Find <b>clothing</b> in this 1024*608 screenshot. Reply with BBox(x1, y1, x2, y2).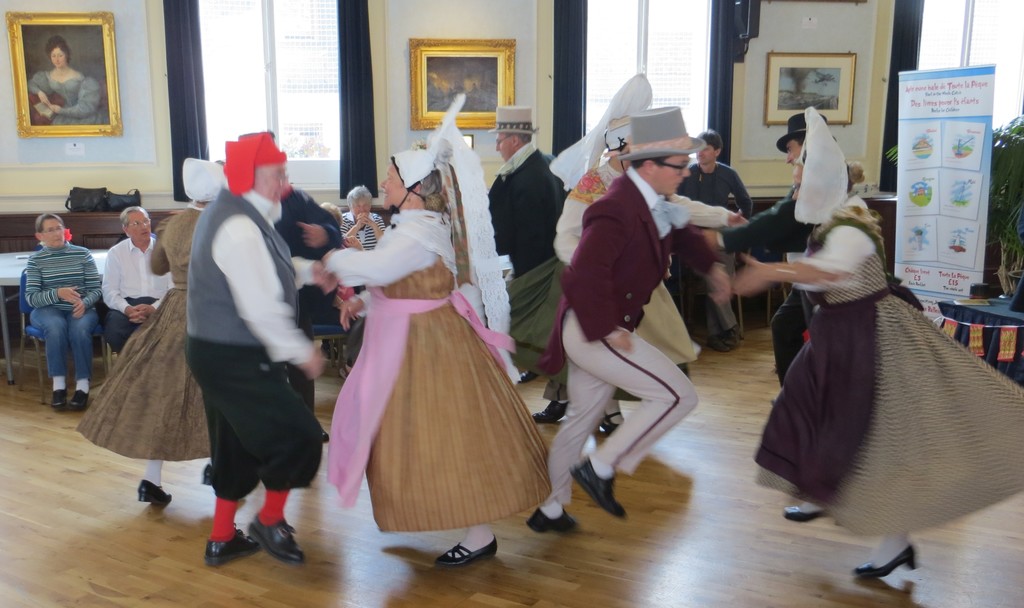
BBox(723, 113, 861, 378).
